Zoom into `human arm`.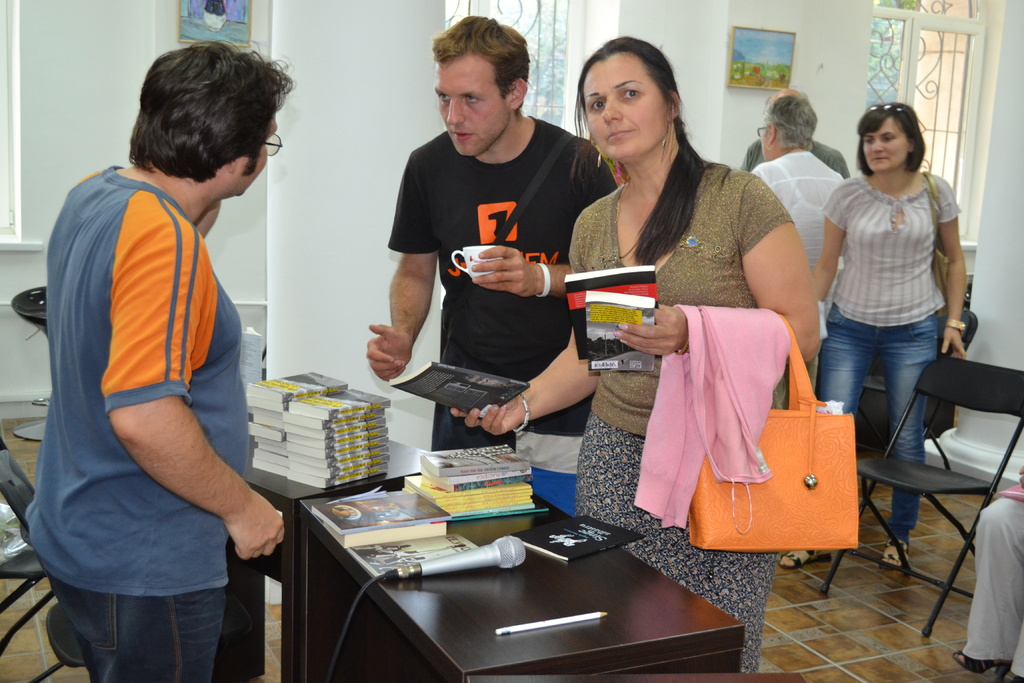
Zoom target: (364, 152, 442, 381).
